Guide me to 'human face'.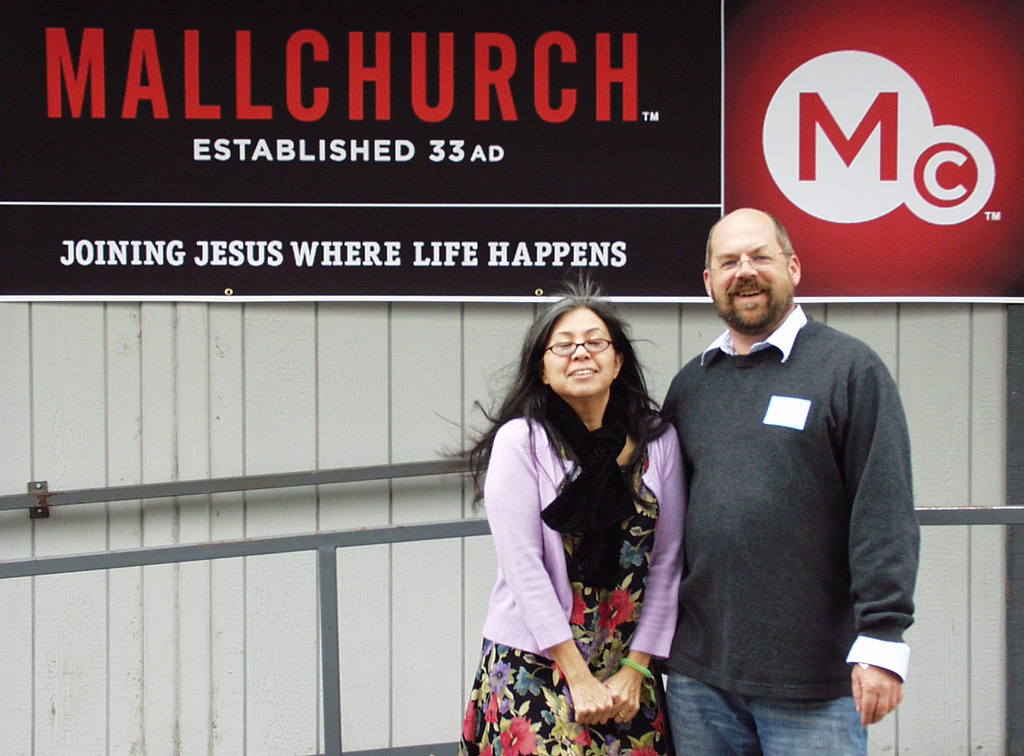
Guidance: 714/218/792/329.
